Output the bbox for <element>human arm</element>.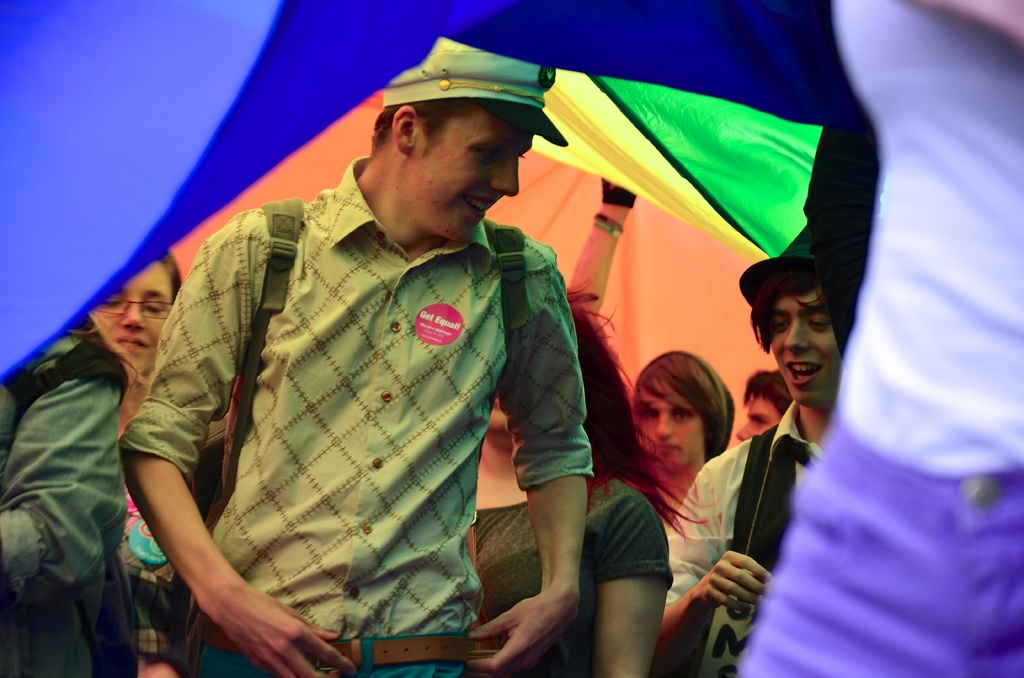
[472, 253, 594, 677].
